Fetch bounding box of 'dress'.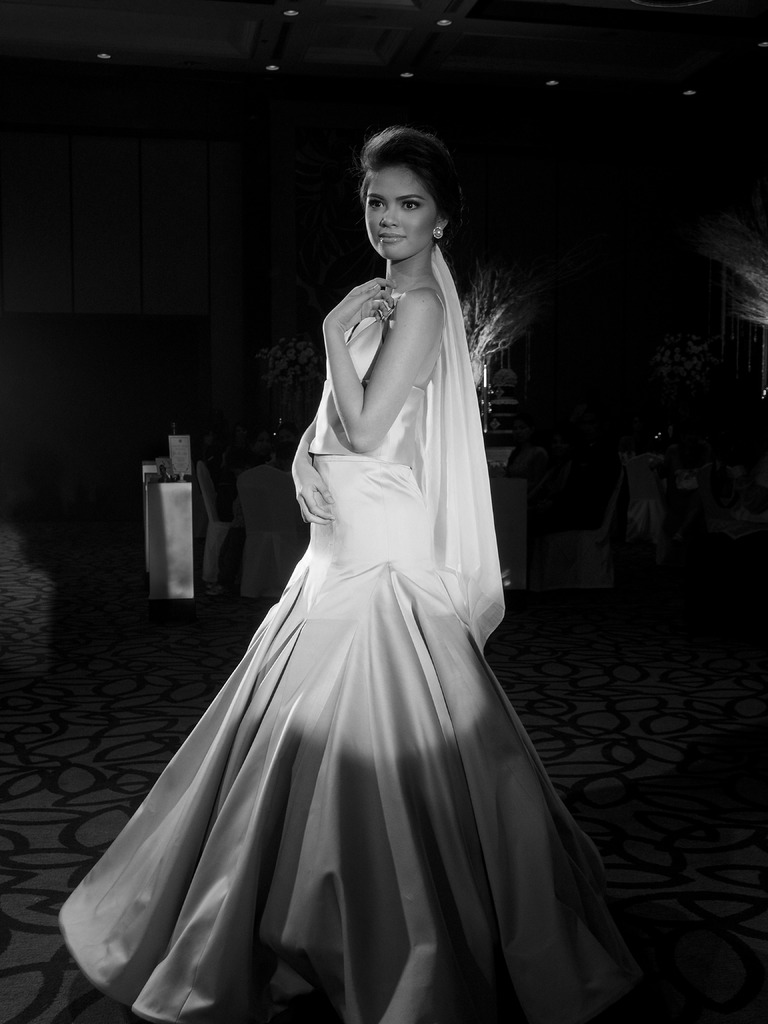
Bbox: bbox=(55, 288, 644, 1023).
